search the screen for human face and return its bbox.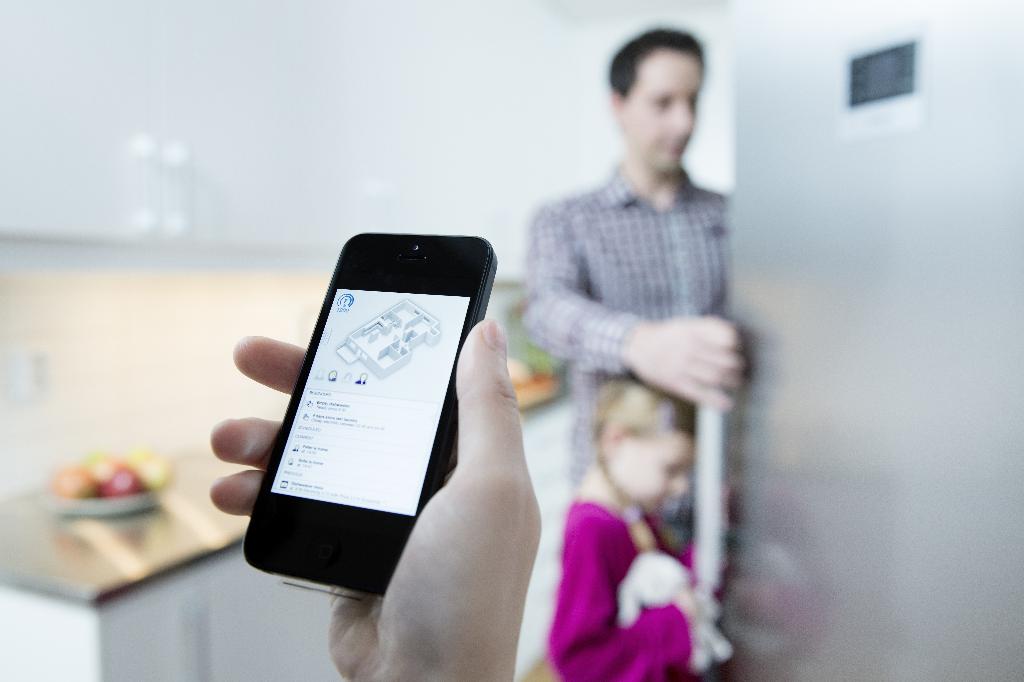
Found: BBox(617, 431, 692, 505).
